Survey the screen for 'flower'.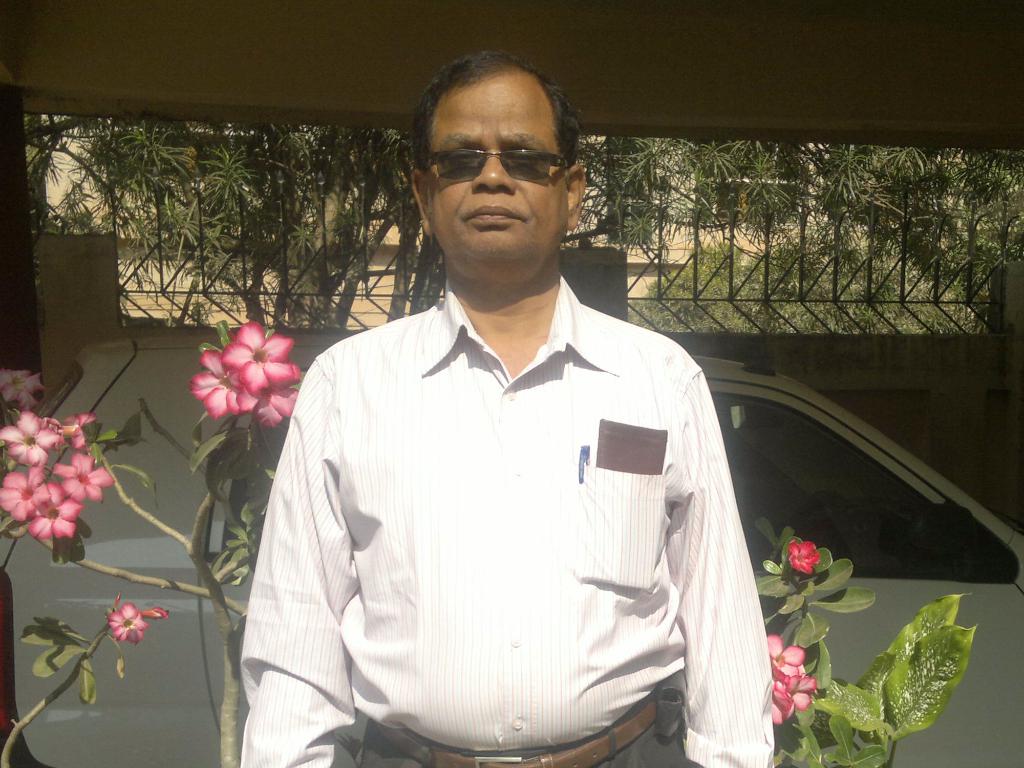
Survey found: locate(59, 406, 100, 447).
